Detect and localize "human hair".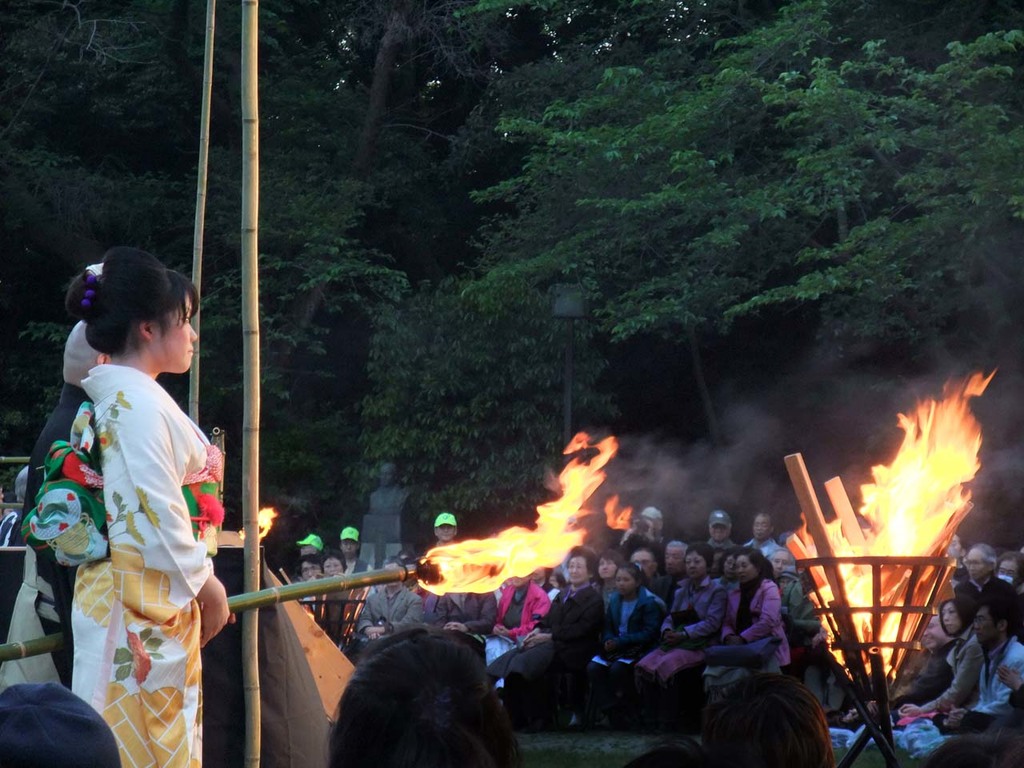
Localized at [x1=754, y1=510, x2=773, y2=522].
